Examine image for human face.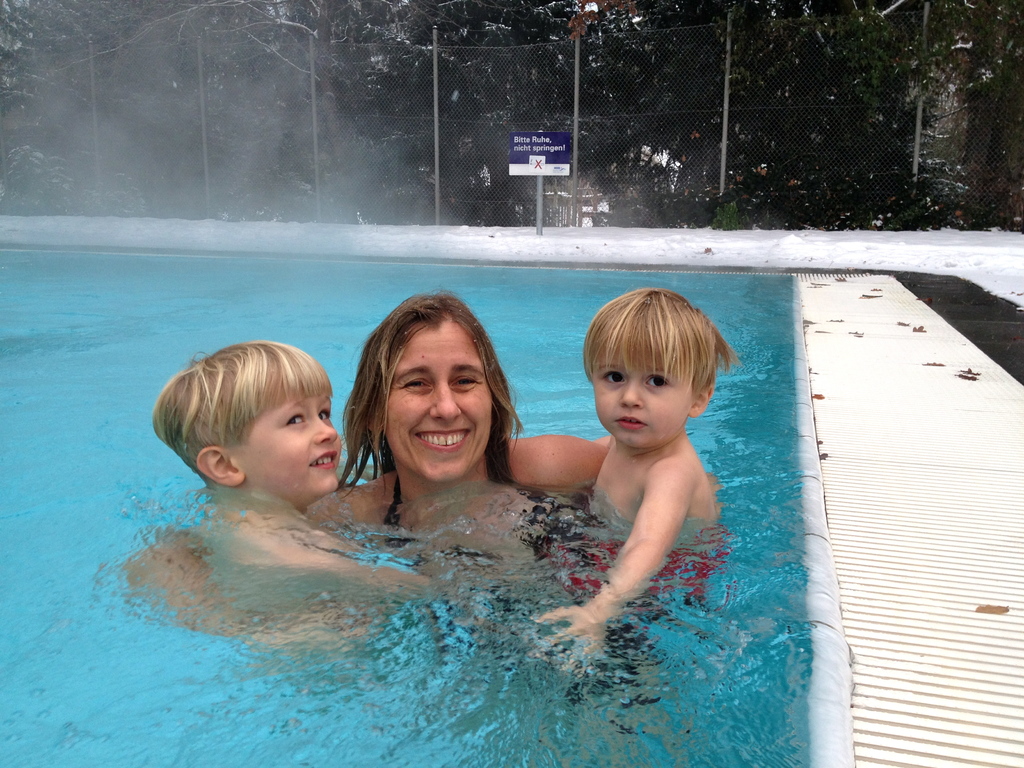
Examination result: Rect(589, 344, 698, 446).
